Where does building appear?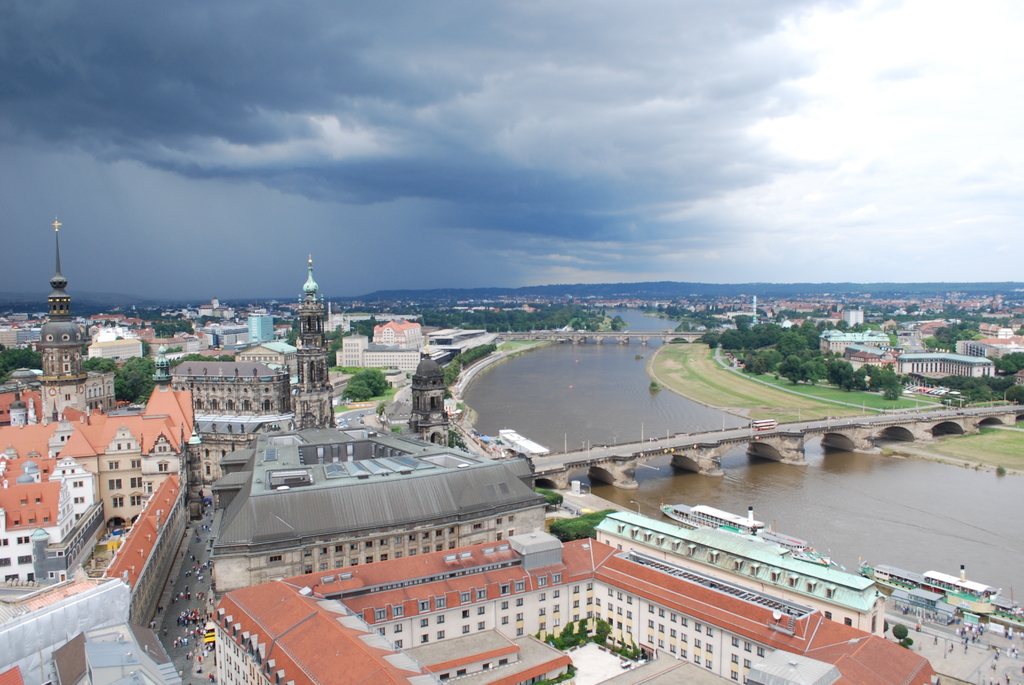
Appears at <region>39, 219, 92, 418</region>.
